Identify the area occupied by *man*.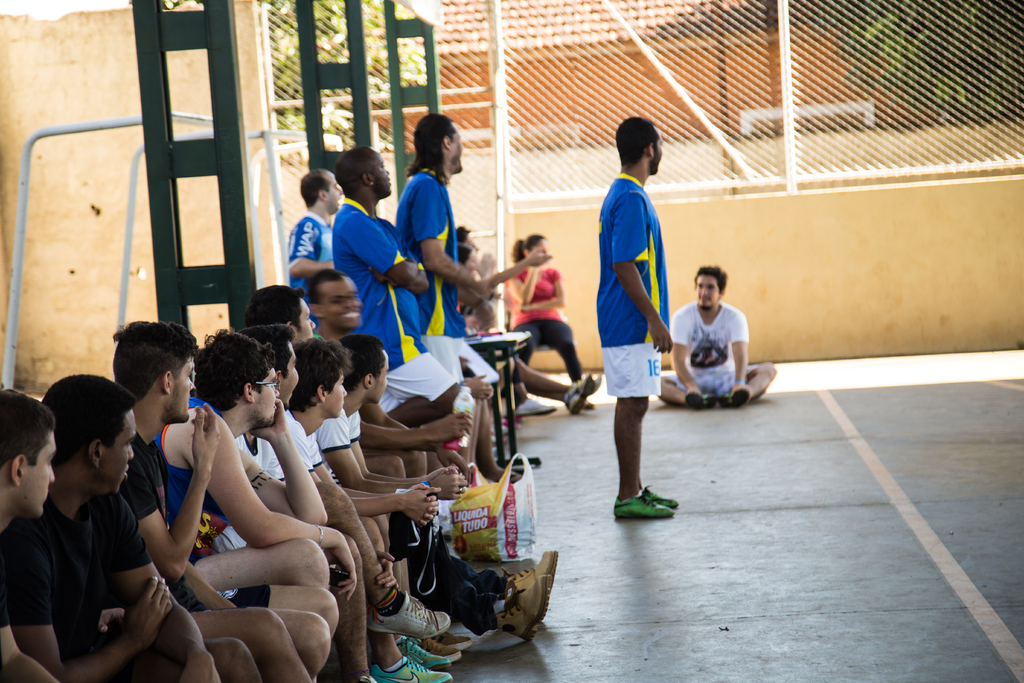
Area: l=0, t=388, r=66, b=682.
